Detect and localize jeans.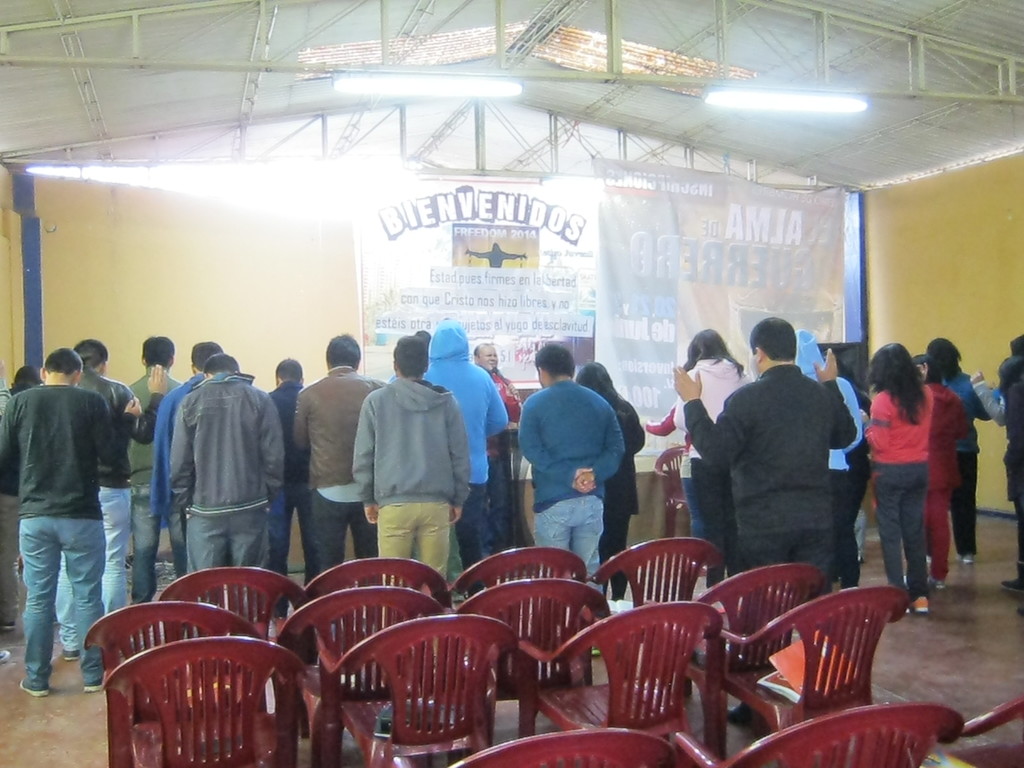
Localized at select_region(537, 497, 604, 586).
